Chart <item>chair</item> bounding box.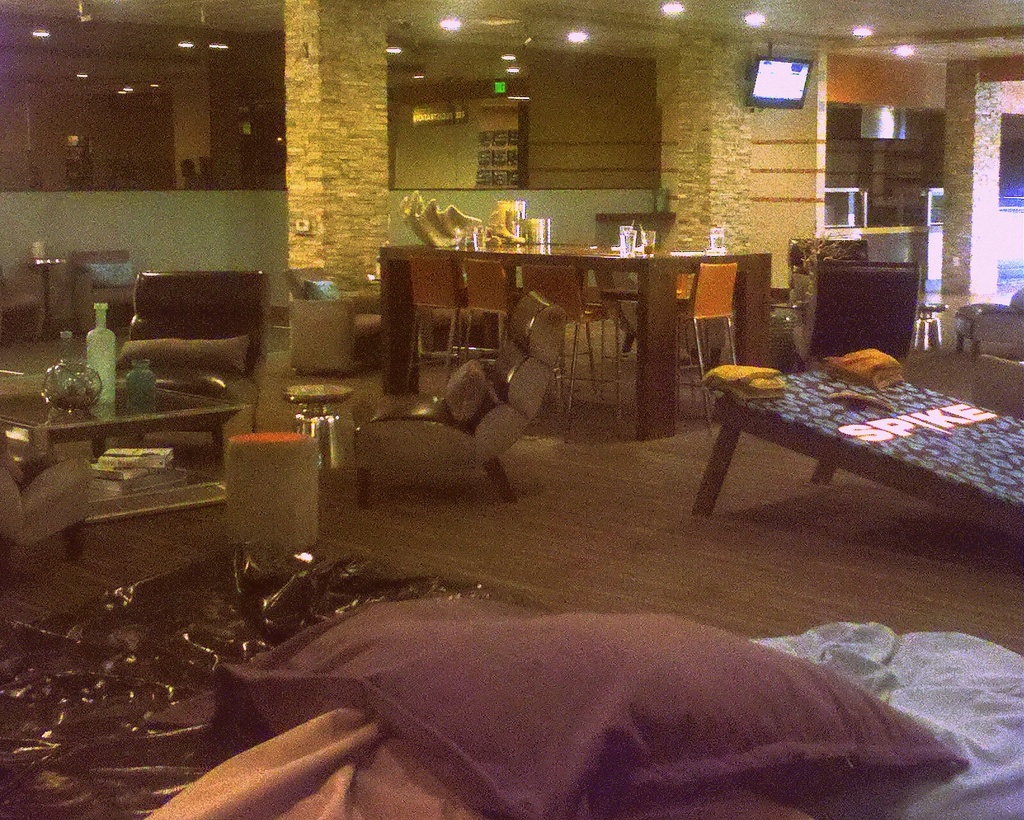
Charted: [left=348, top=287, right=571, bottom=509].
